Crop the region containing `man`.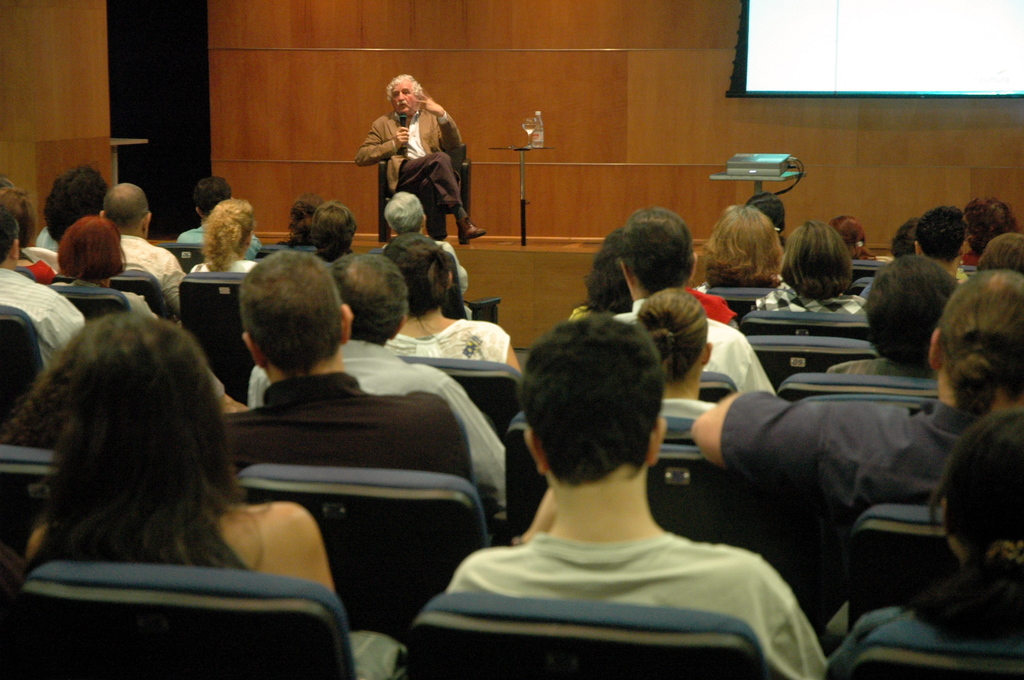
Crop region: <box>176,177,263,256</box>.
